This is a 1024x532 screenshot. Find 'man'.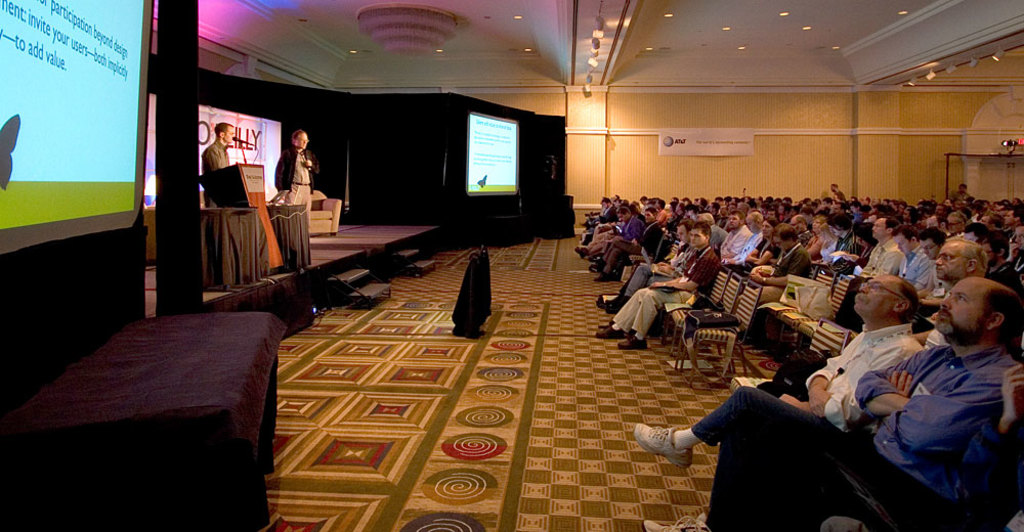
Bounding box: 604/220/702/306.
